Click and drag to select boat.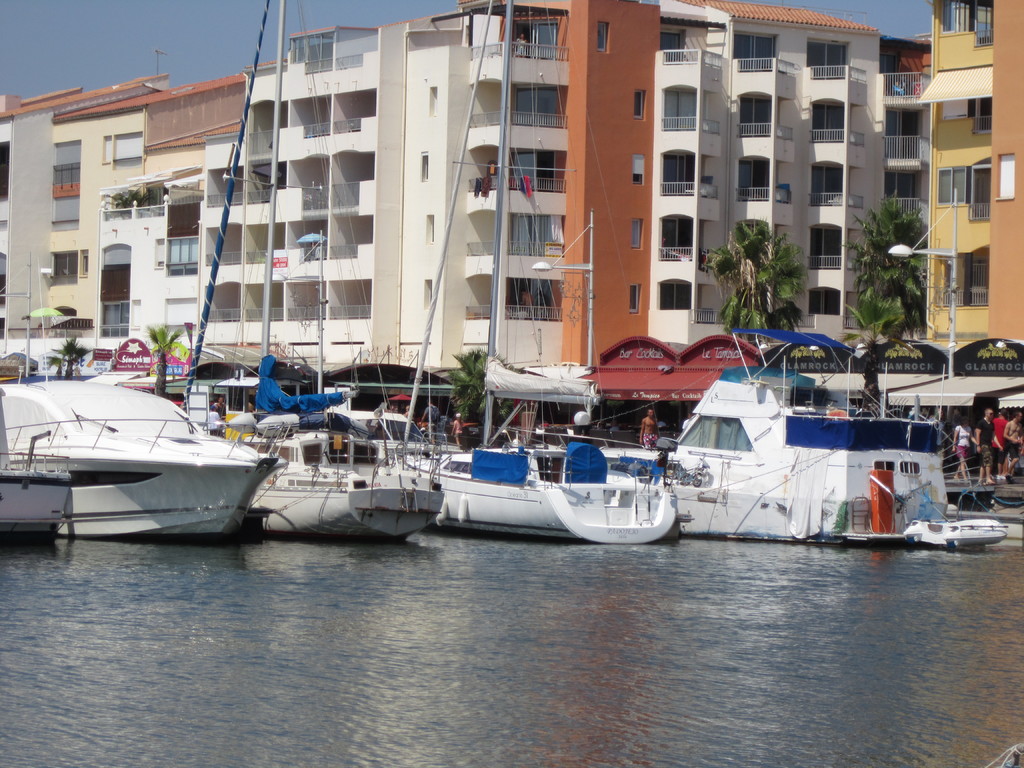
Selection: box(614, 312, 986, 545).
